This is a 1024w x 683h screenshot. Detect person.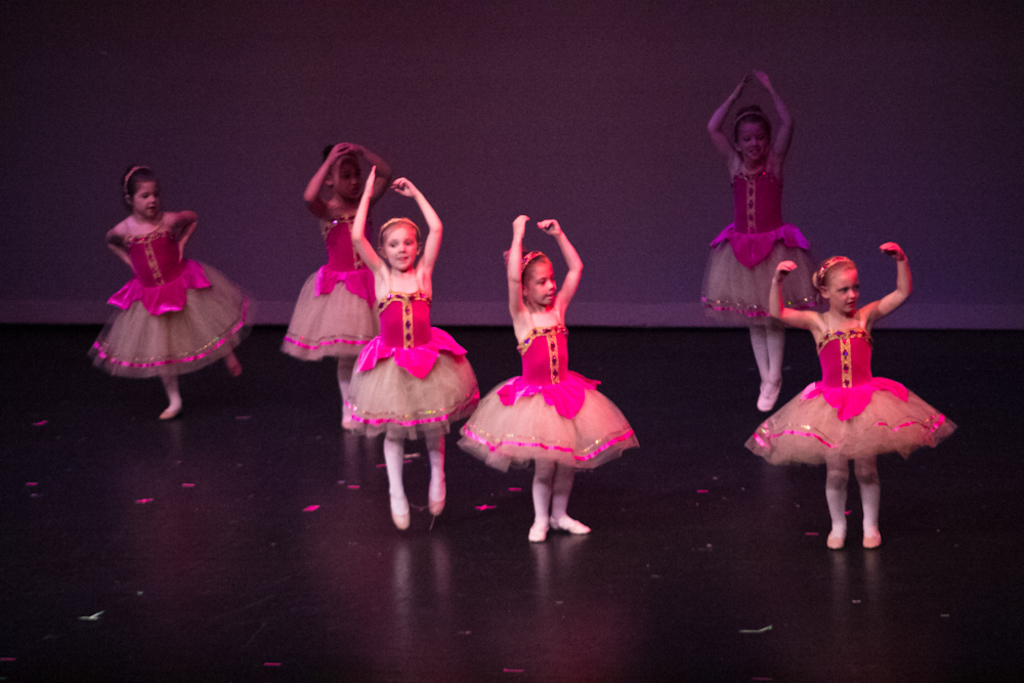
box=[347, 156, 476, 538].
